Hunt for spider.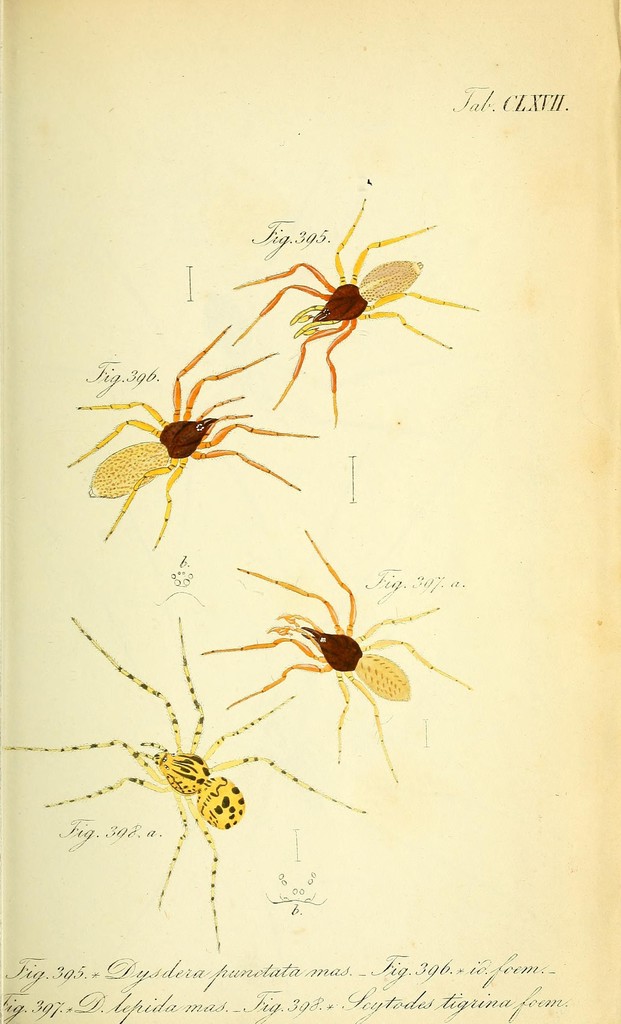
Hunted down at 0,609,366,957.
